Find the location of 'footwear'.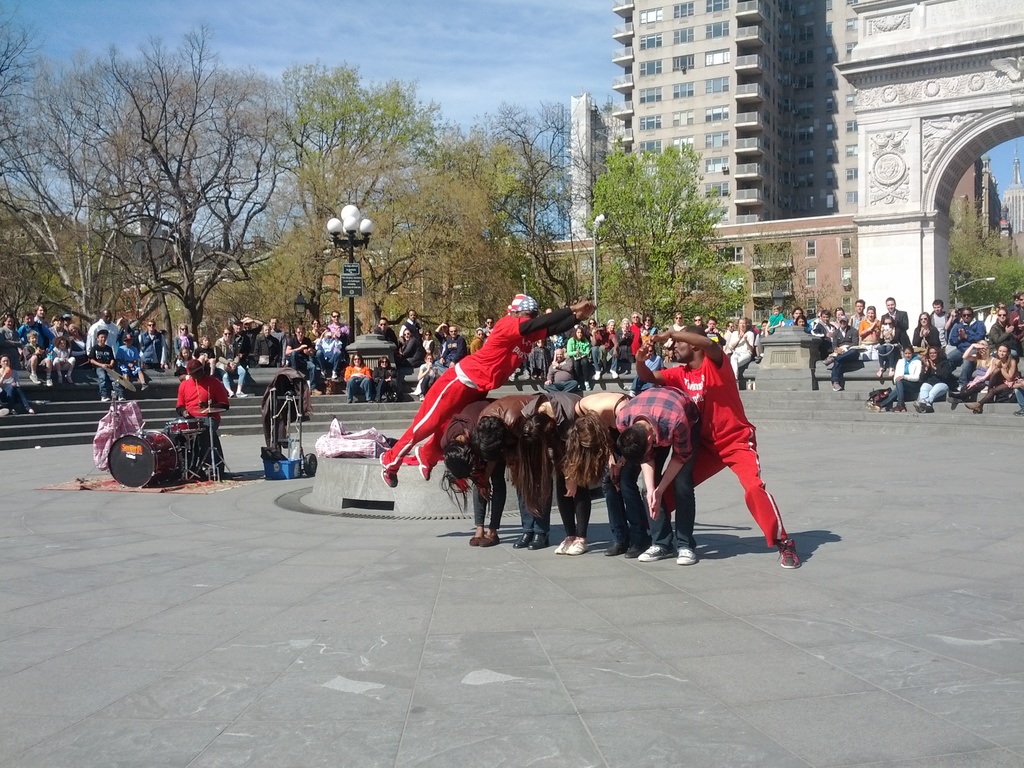
Location: (x1=25, y1=406, x2=33, y2=413).
